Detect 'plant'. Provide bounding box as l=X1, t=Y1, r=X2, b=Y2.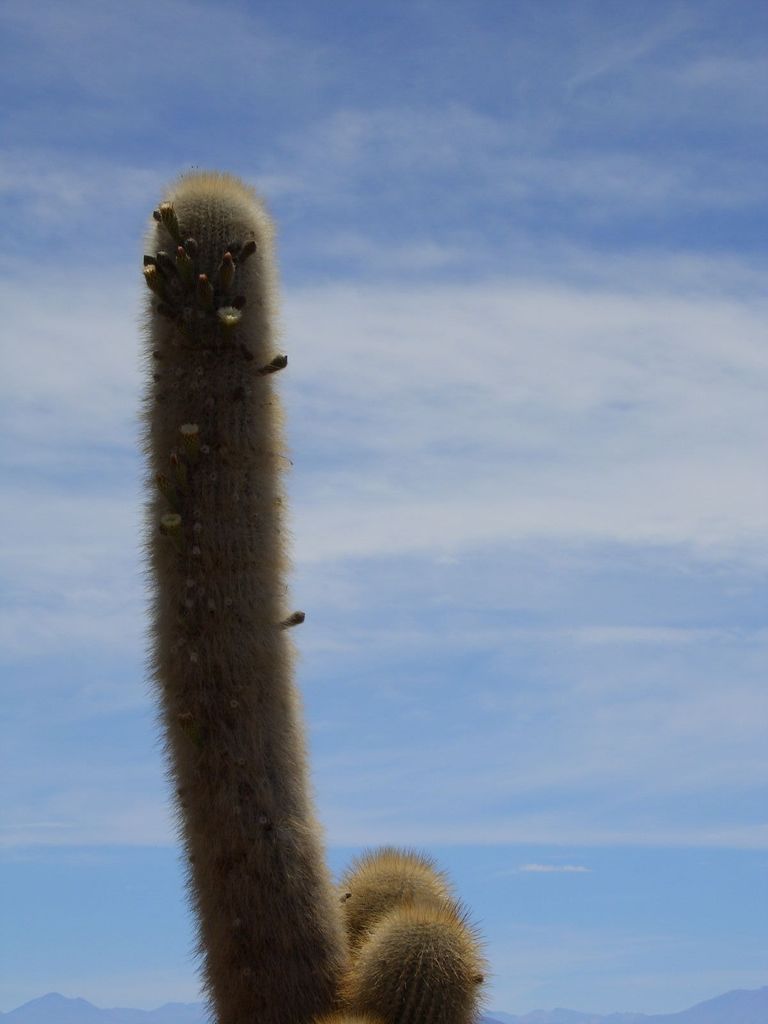
l=79, t=198, r=494, b=1023.
